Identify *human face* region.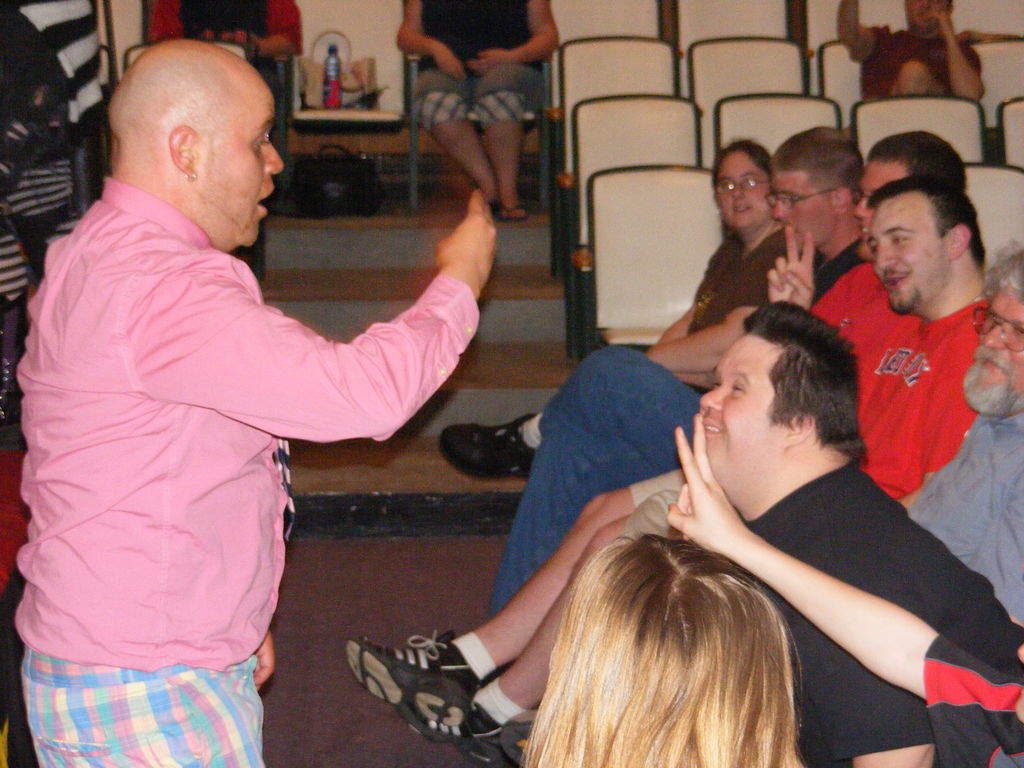
Region: [x1=899, y1=0, x2=938, y2=32].
